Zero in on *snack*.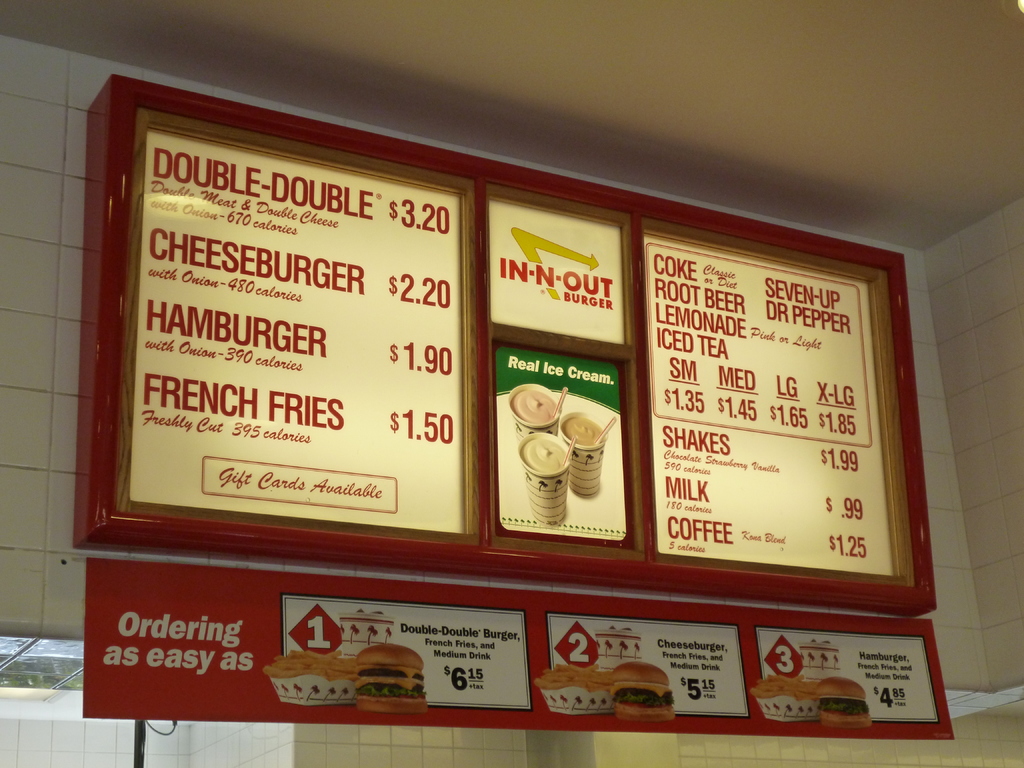
Zeroed in: [left=613, top=660, right=677, bottom=720].
